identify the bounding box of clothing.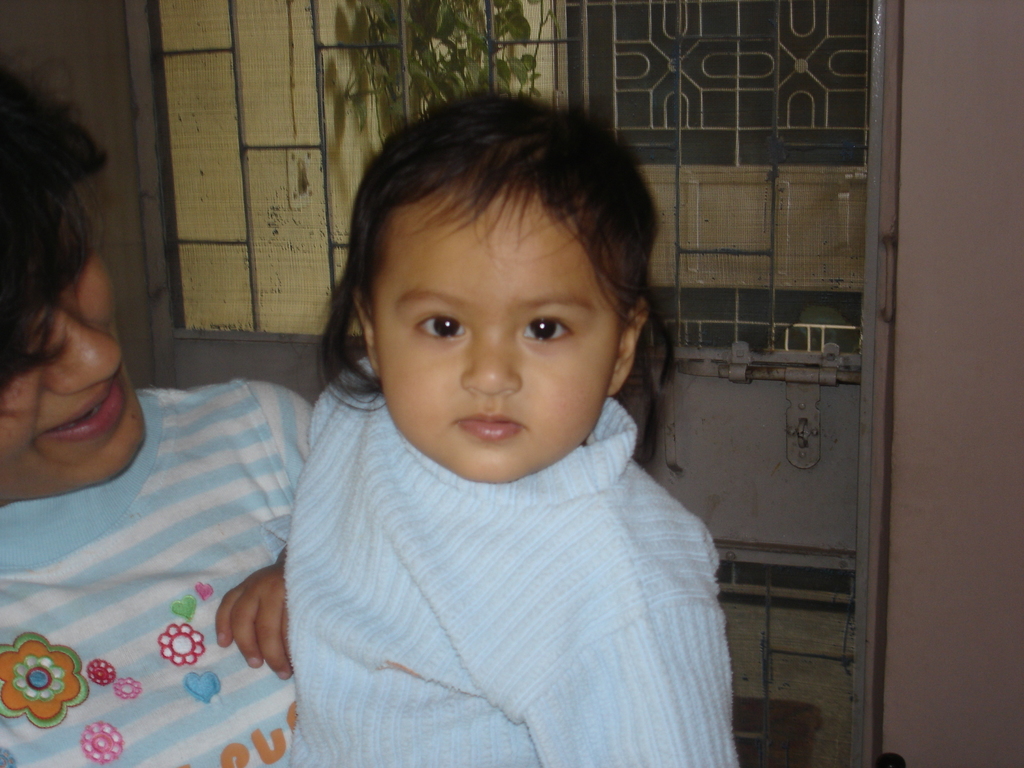
[left=0, top=379, right=317, bottom=767].
